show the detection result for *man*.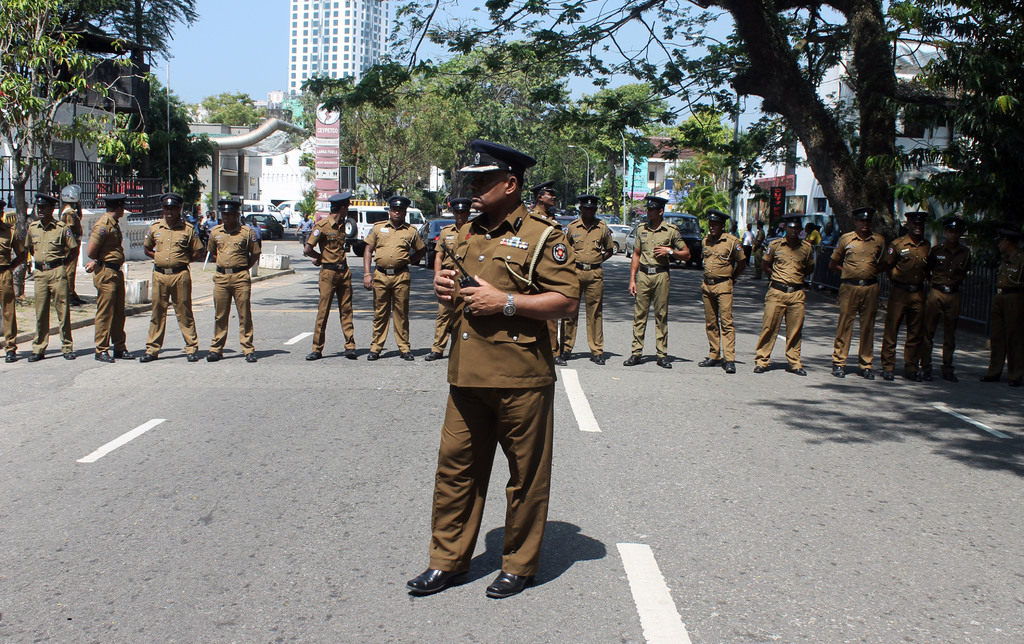
left=555, top=195, right=612, bottom=366.
